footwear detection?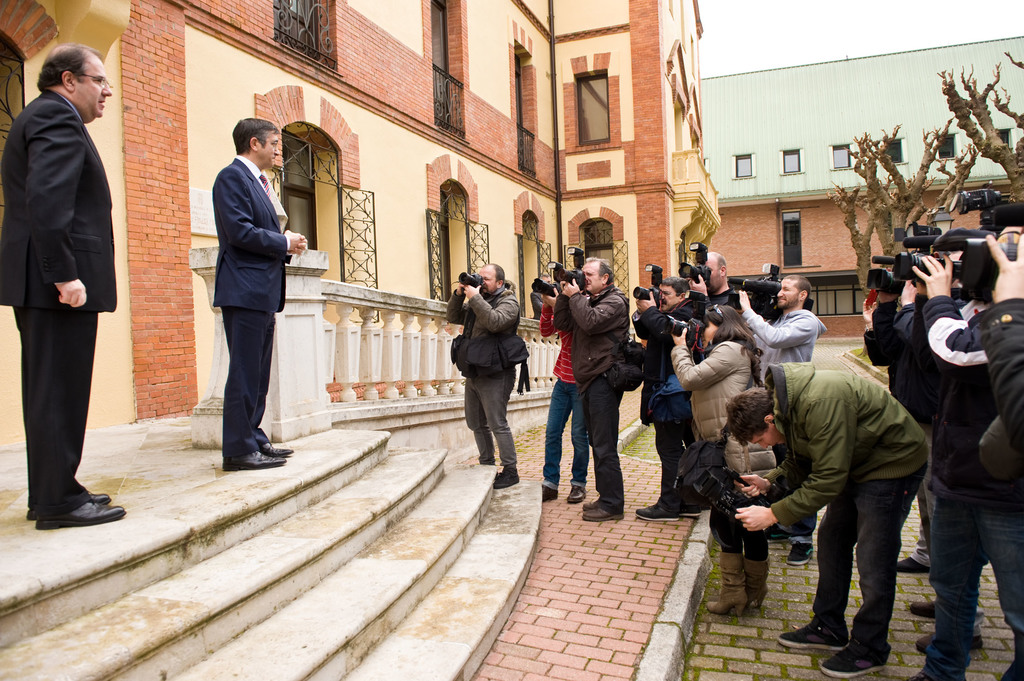
540:479:557:508
